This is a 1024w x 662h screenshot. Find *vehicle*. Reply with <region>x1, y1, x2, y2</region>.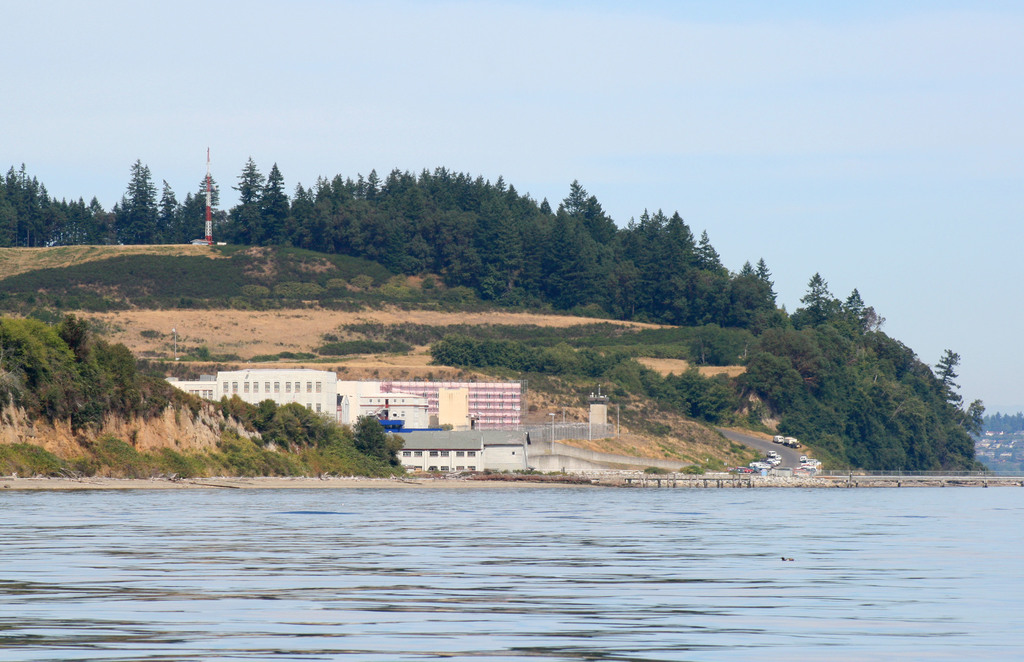
<region>772, 434, 785, 443</region>.
